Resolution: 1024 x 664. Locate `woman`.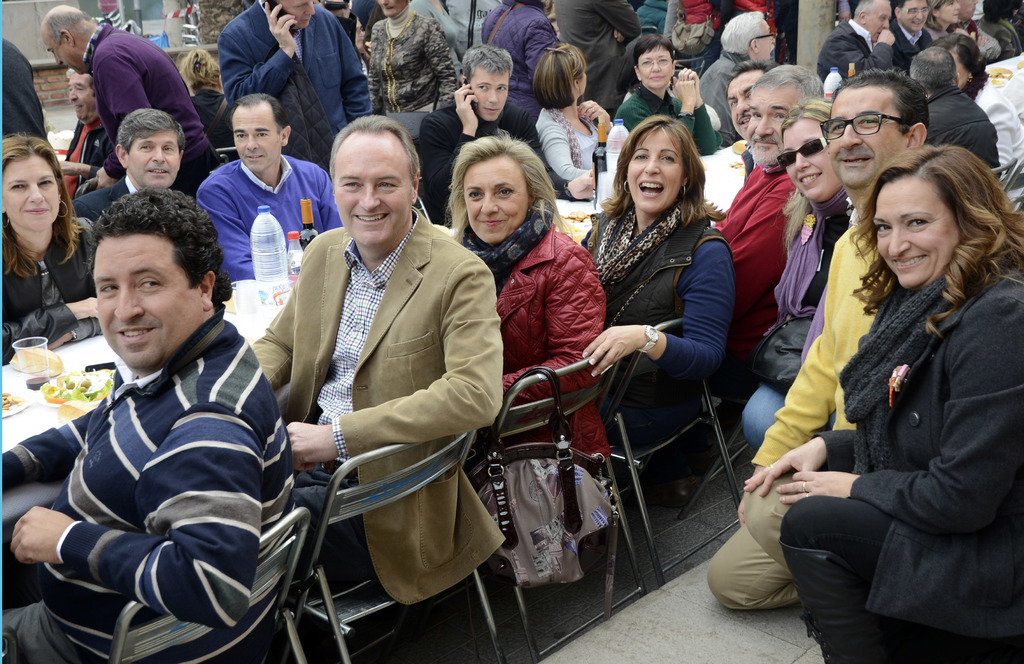
BBox(179, 49, 240, 144).
